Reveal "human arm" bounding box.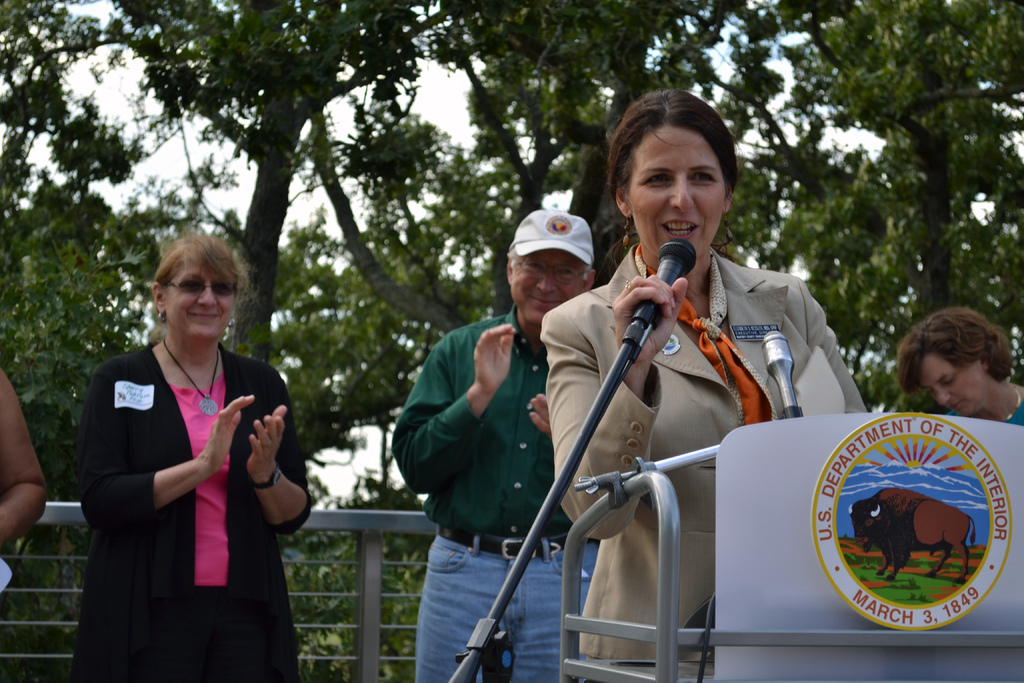
Revealed: Rect(81, 364, 255, 520).
